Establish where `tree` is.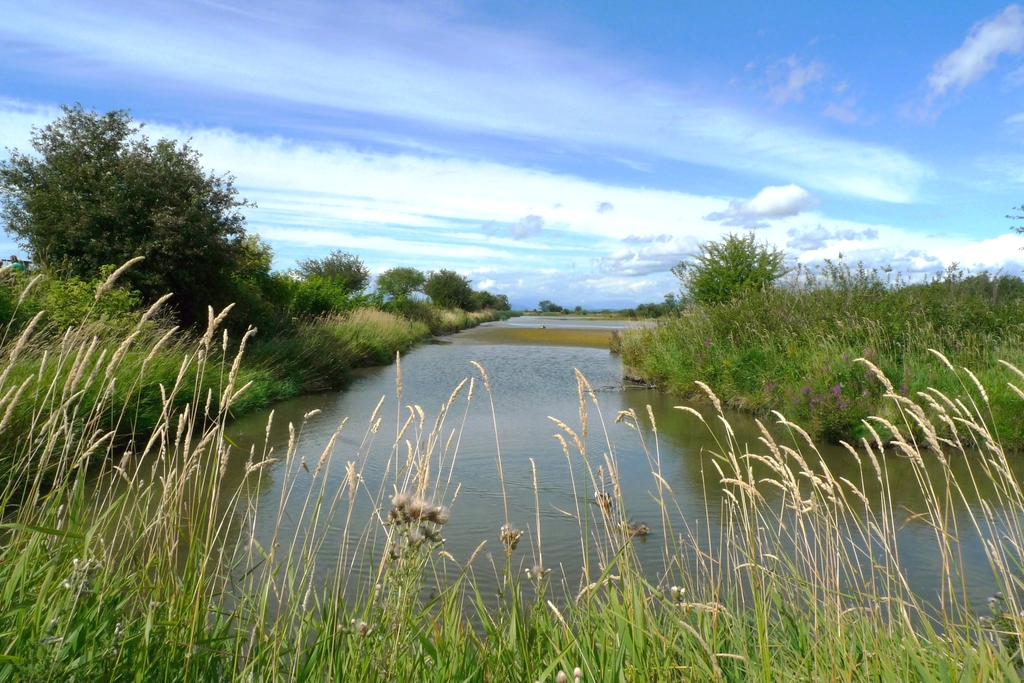
Established at [292, 243, 360, 296].
